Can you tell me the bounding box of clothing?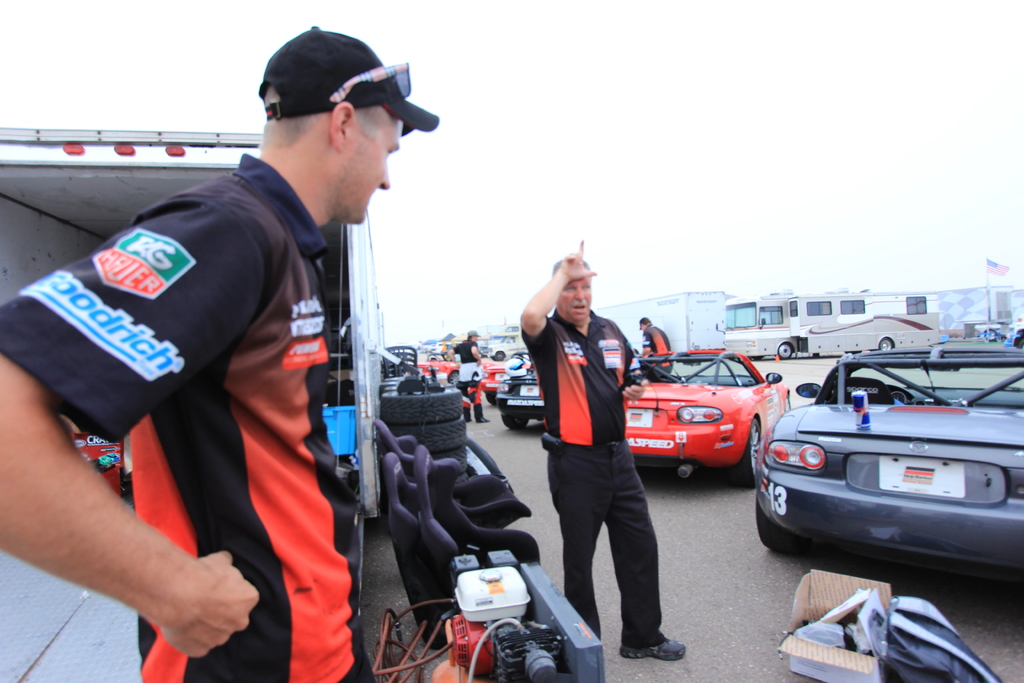
l=34, t=135, r=372, b=648.
